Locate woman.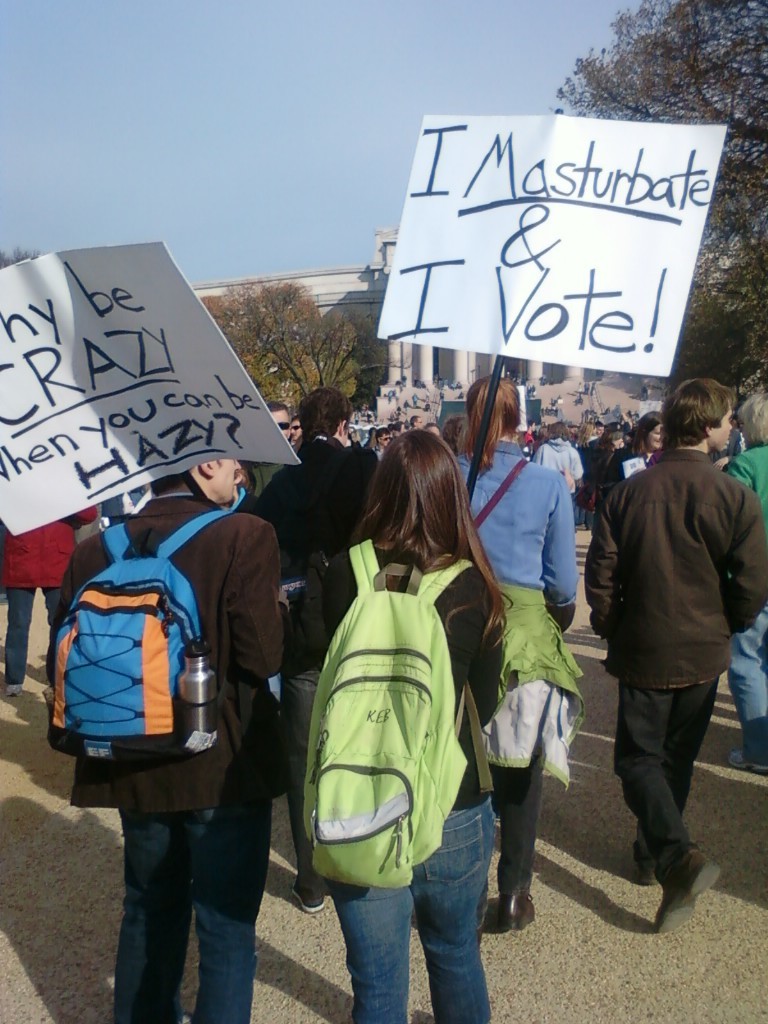
Bounding box: [605, 413, 663, 485].
